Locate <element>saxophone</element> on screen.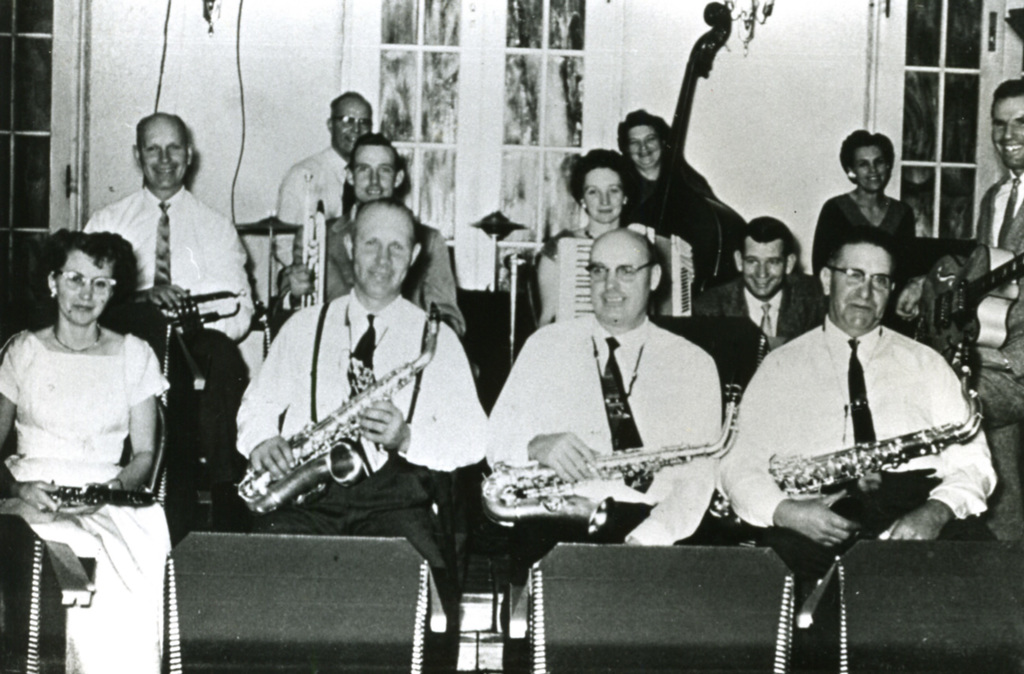
On screen at pyautogui.locateOnScreen(233, 295, 444, 515).
